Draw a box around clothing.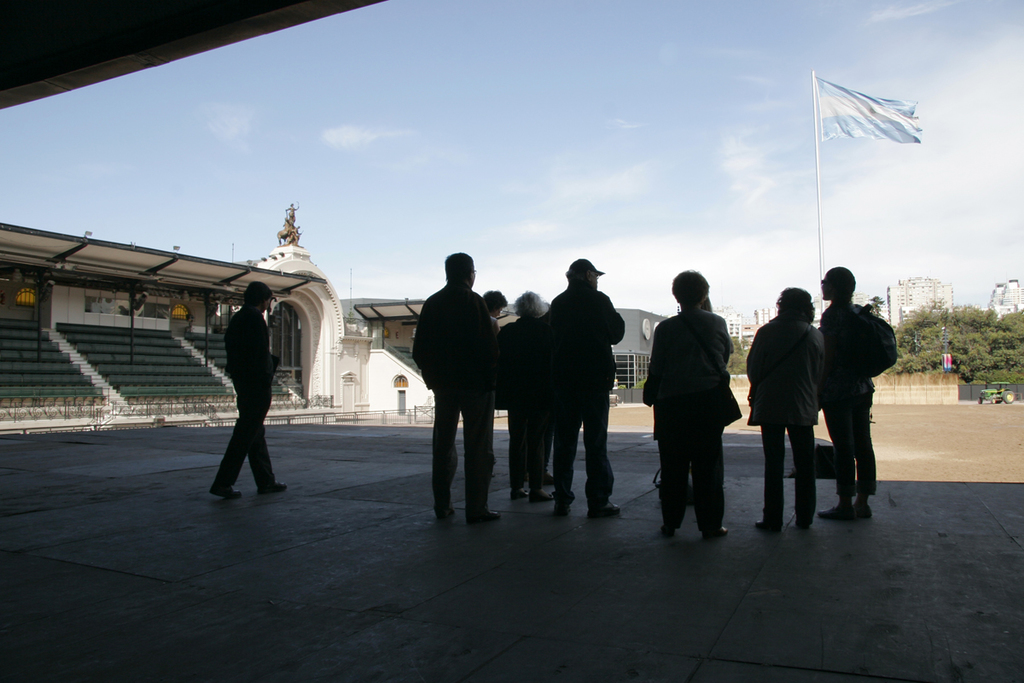
region(409, 283, 499, 512).
